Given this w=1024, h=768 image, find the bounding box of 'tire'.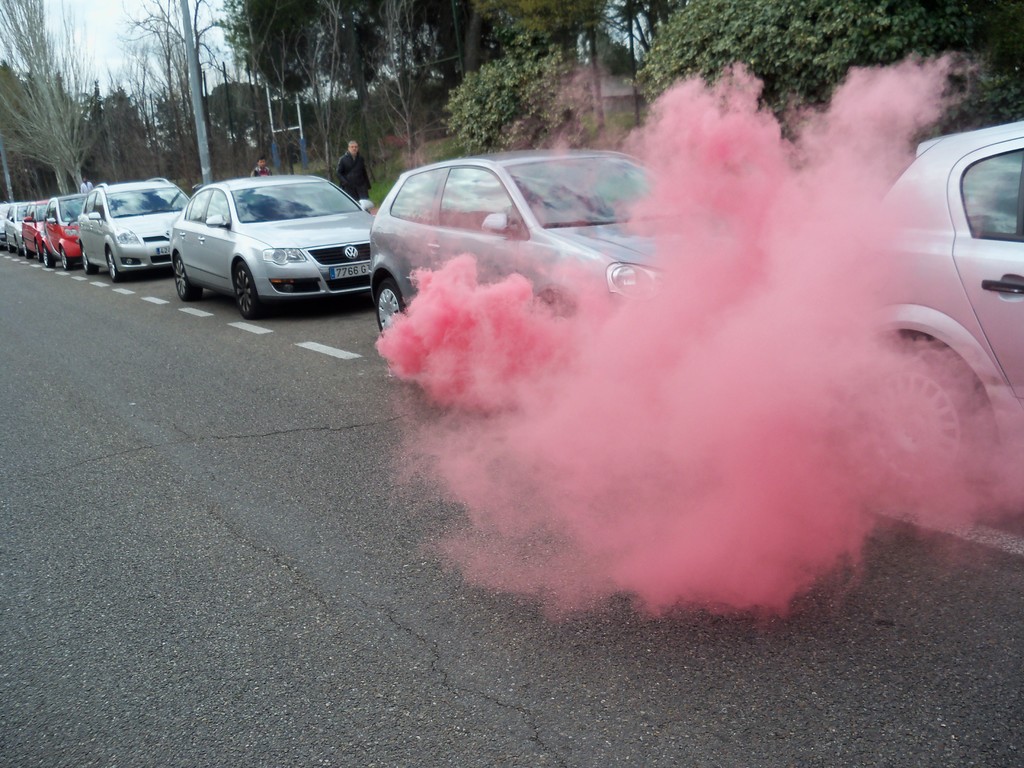
(x1=83, y1=244, x2=97, y2=276).
